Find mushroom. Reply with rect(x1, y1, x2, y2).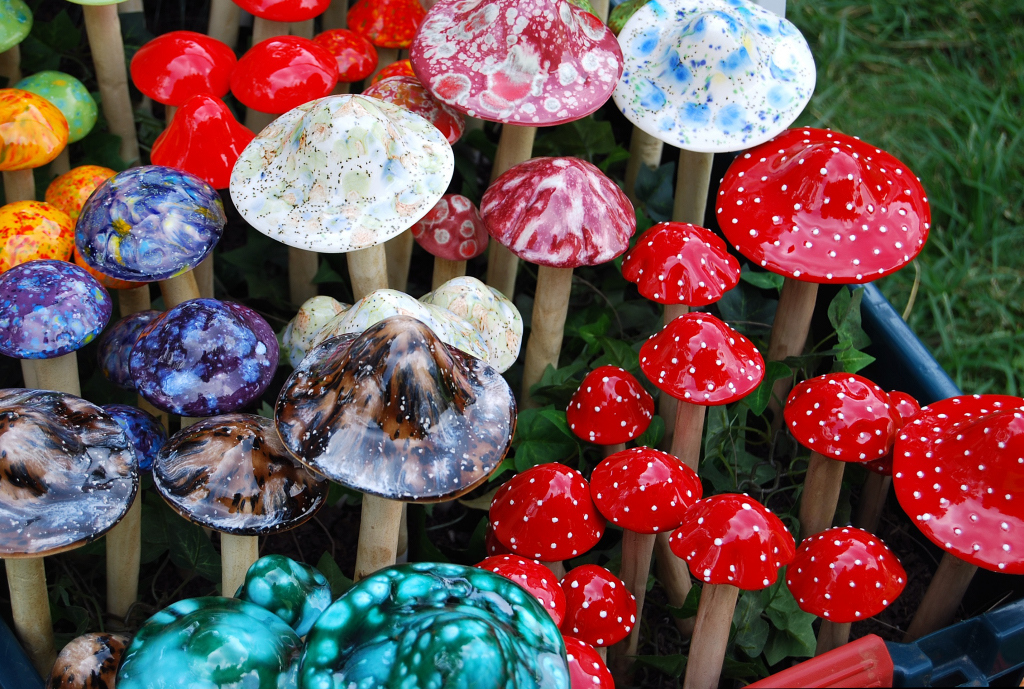
rect(576, 371, 654, 501).
